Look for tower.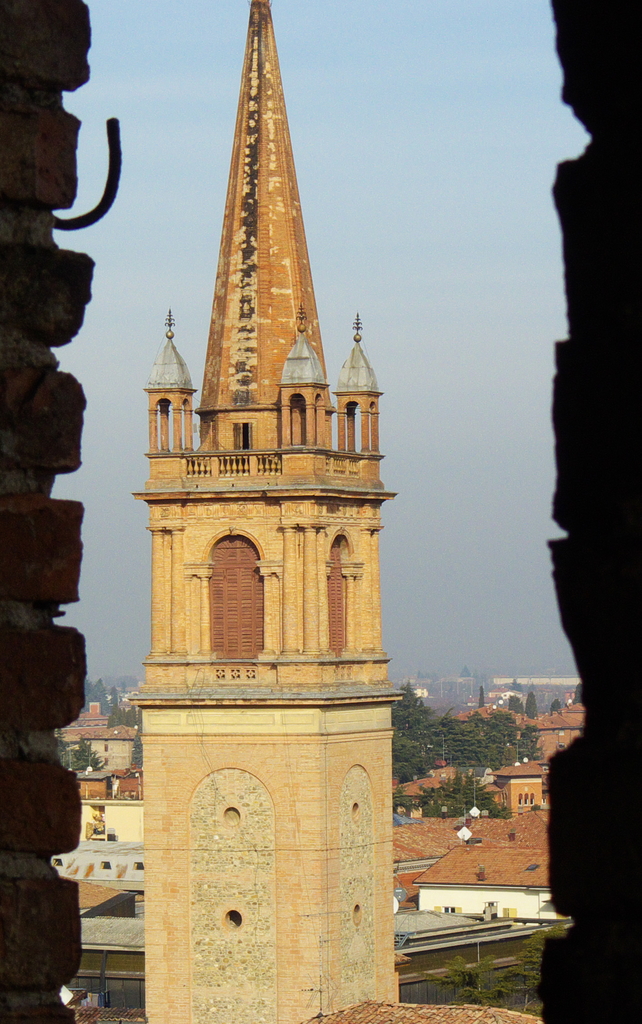
Found: 118 0 399 1023.
